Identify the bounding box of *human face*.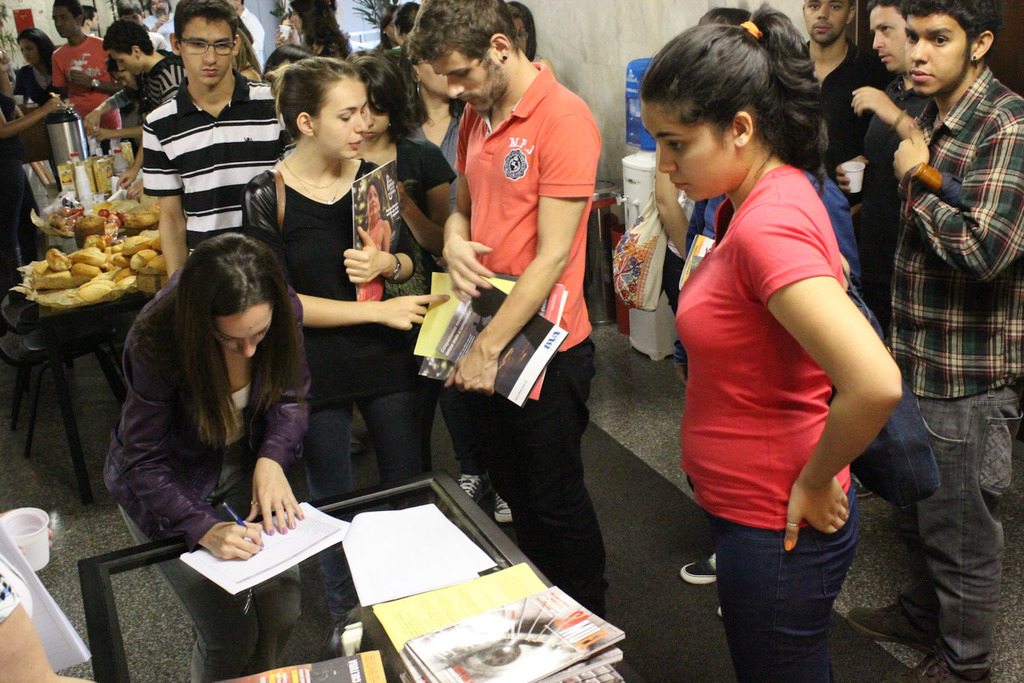
Rect(369, 186, 379, 215).
